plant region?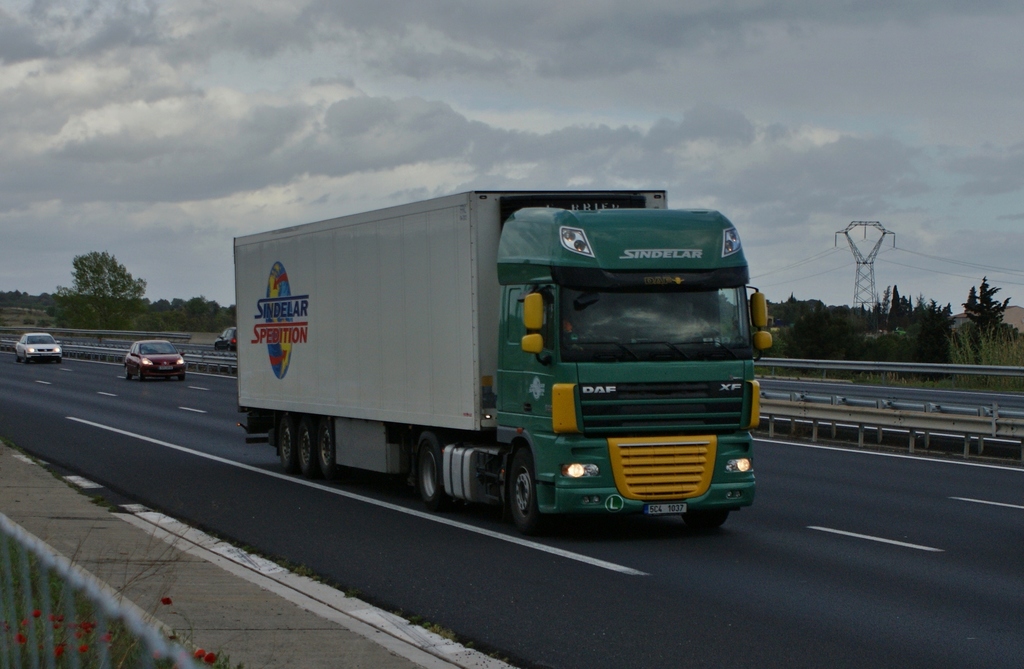
388,611,476,652
